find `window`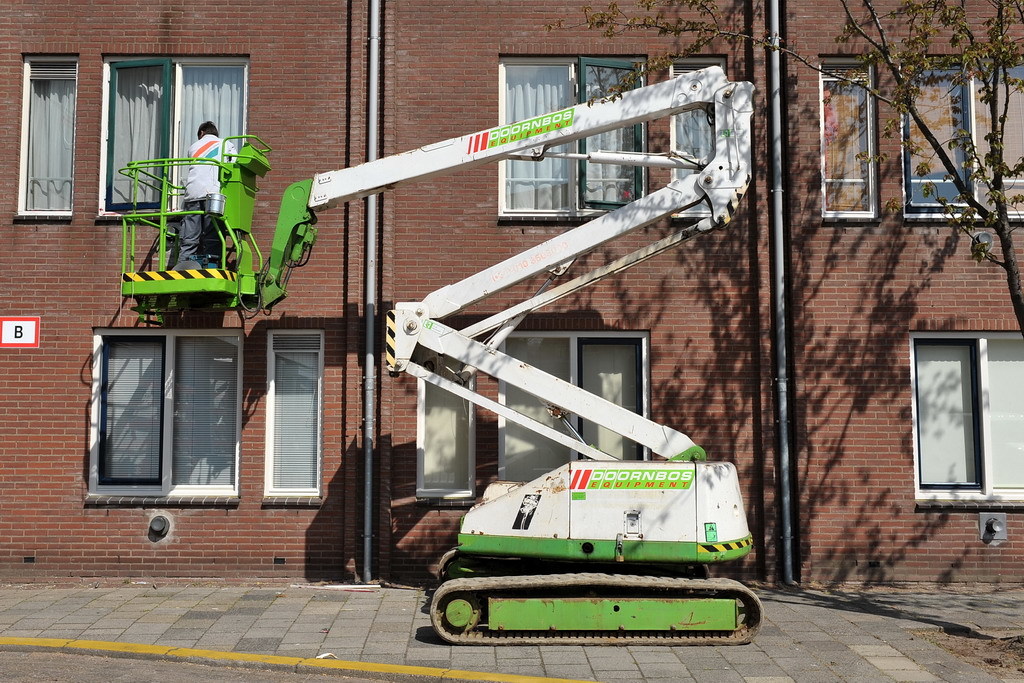
select_region(503, 334, 654, 483)
